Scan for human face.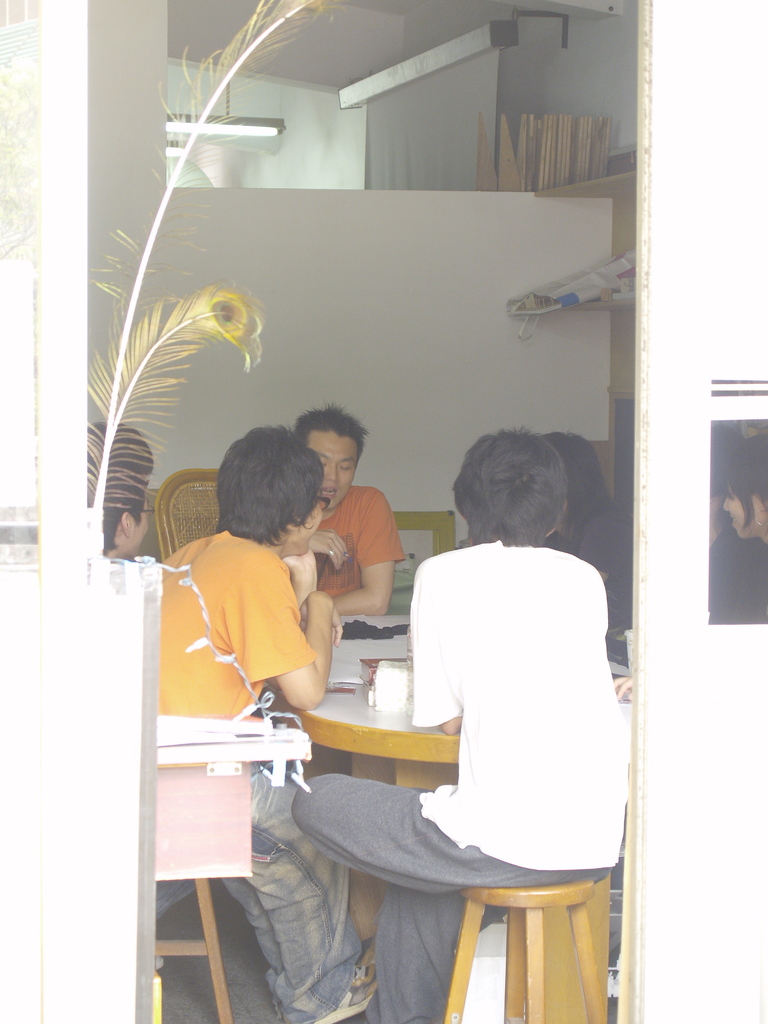
Scan result: (294, 497, 323, 553).
